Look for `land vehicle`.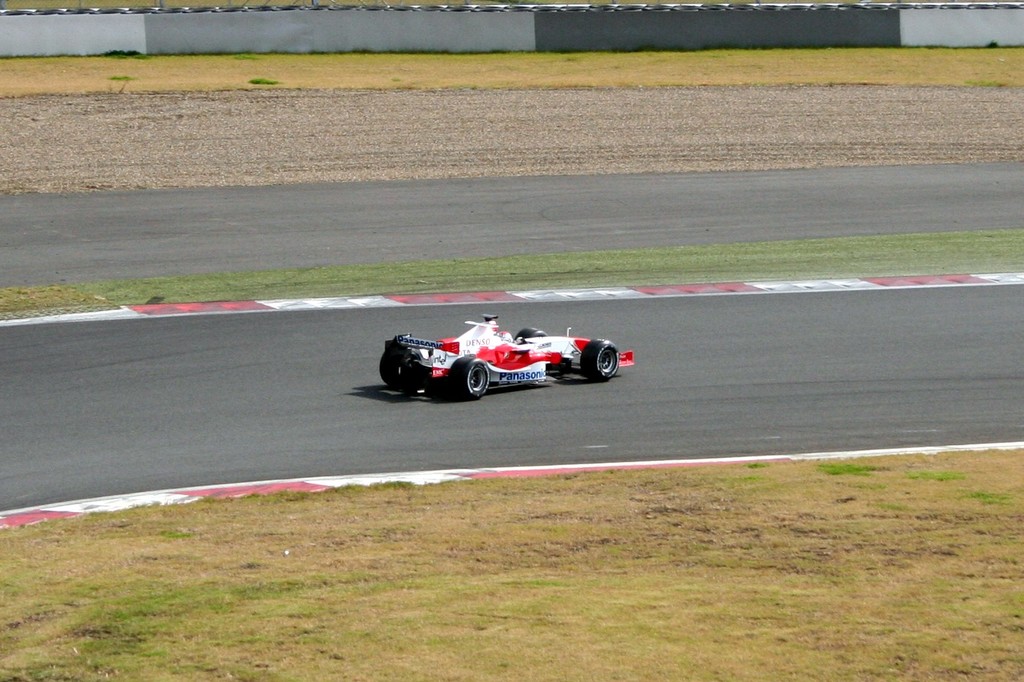
Found: 372, 313, 625, 396.
